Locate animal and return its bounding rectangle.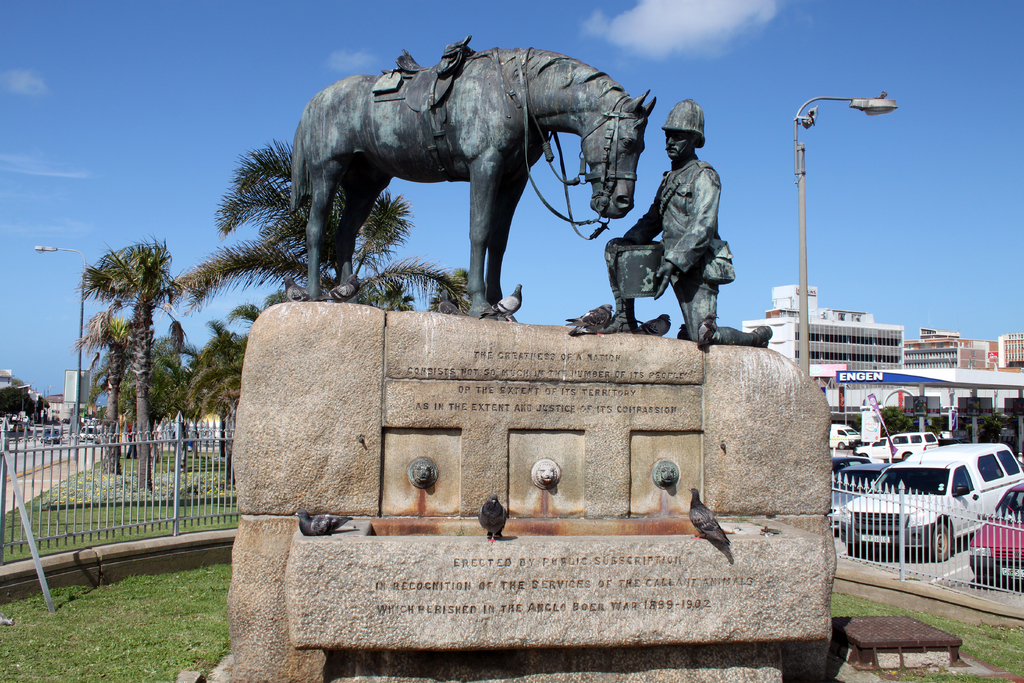
x1=289, y1=47, x2=661, y2=321.
